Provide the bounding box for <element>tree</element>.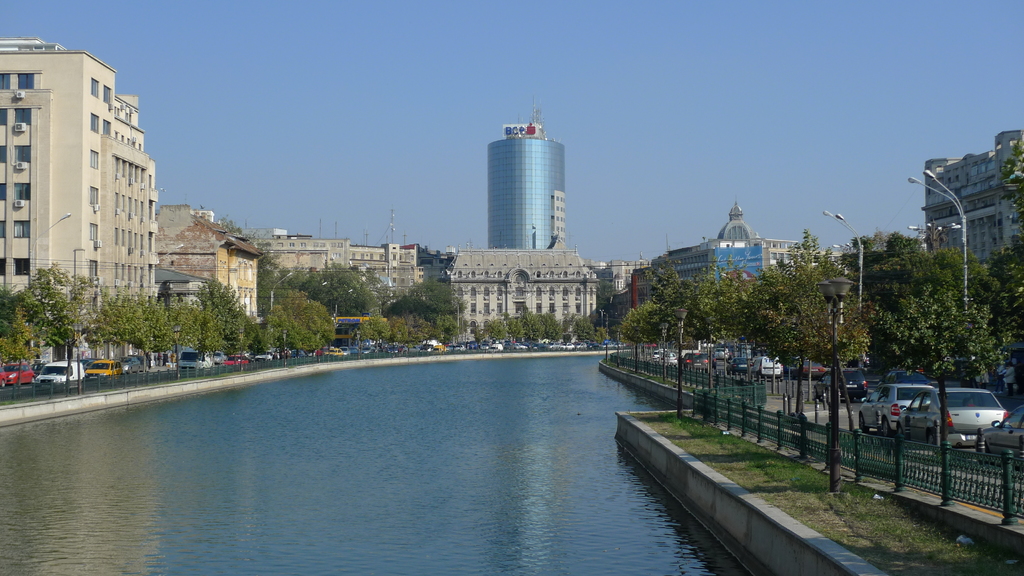
crop(285, 287, 335, 341).
